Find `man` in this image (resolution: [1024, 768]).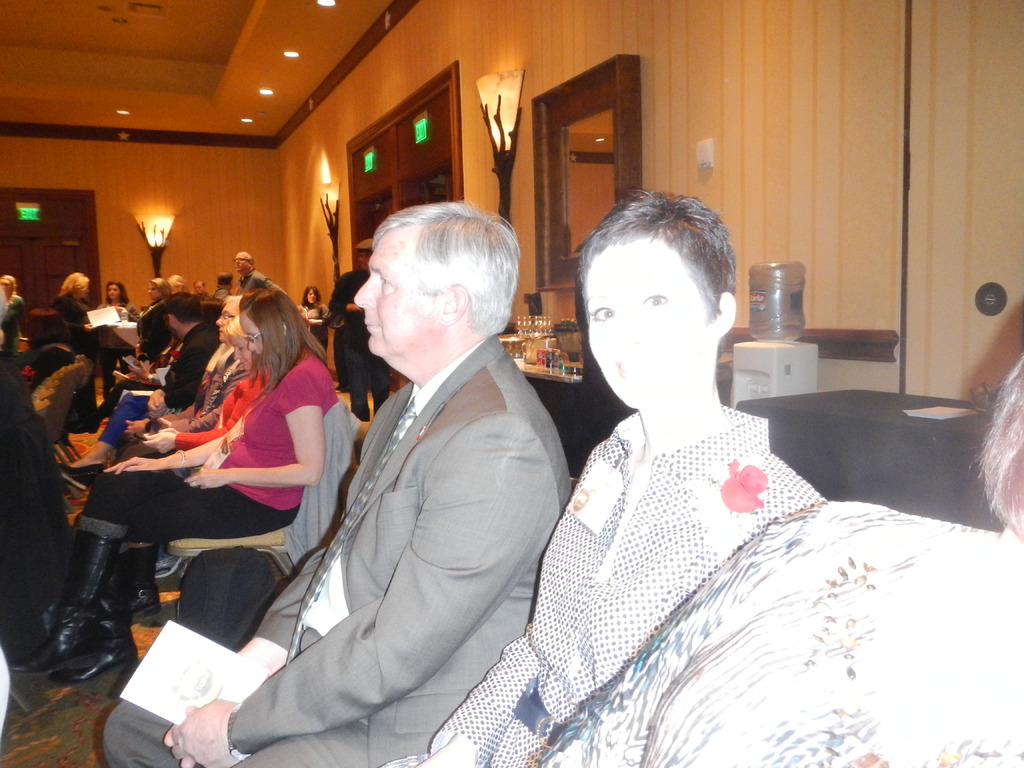
region(102, 193, 575, 767).
